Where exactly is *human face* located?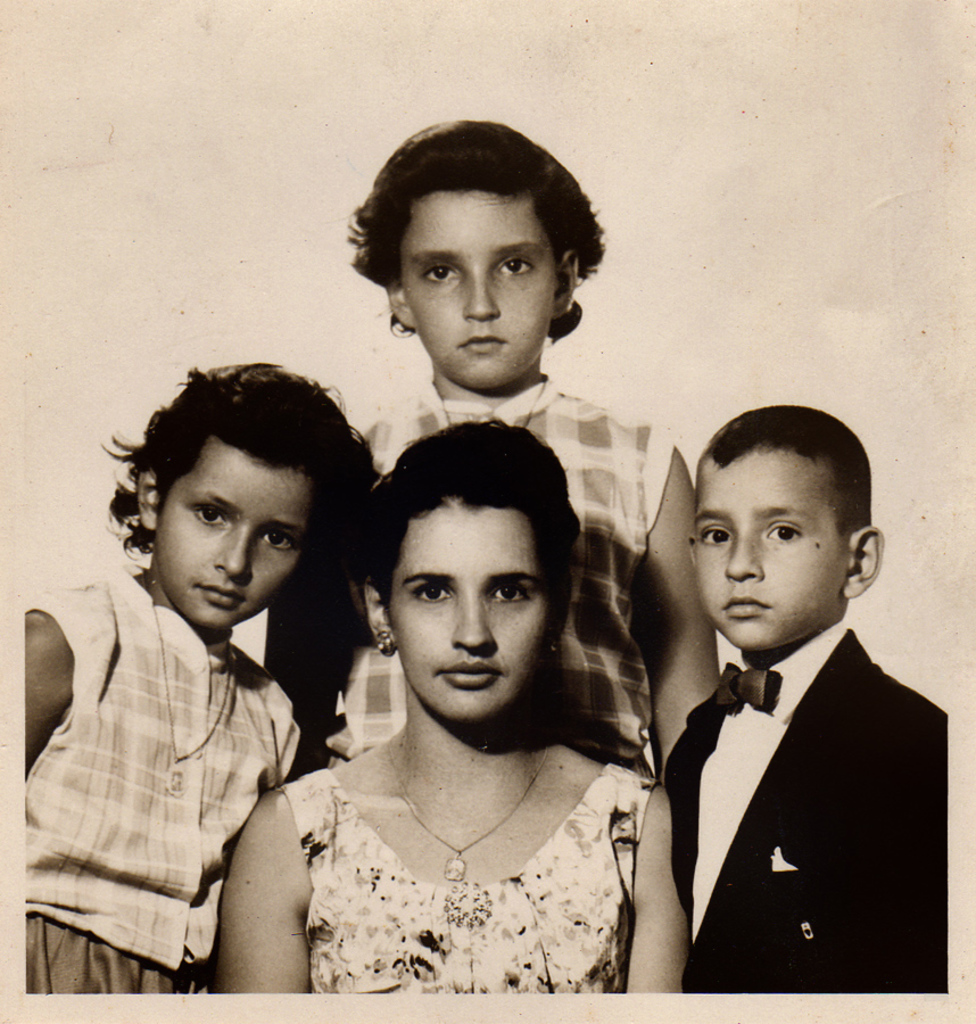
Its bounding box is region(692, 448, 850, 646).
